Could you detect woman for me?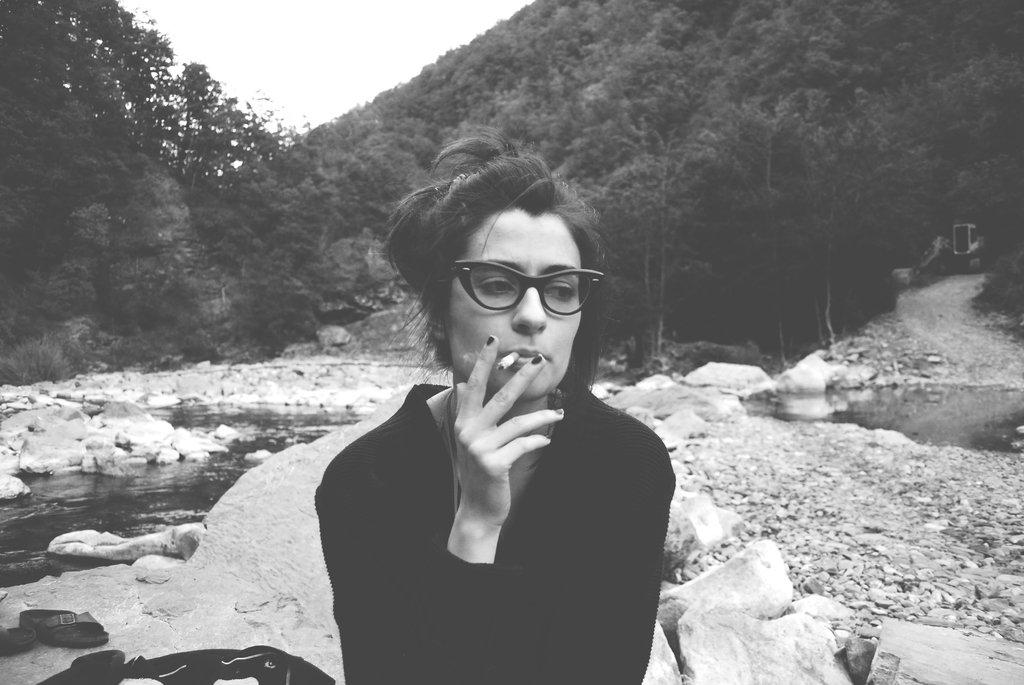
Detection result: select_region(302, 136, 681, 678).
